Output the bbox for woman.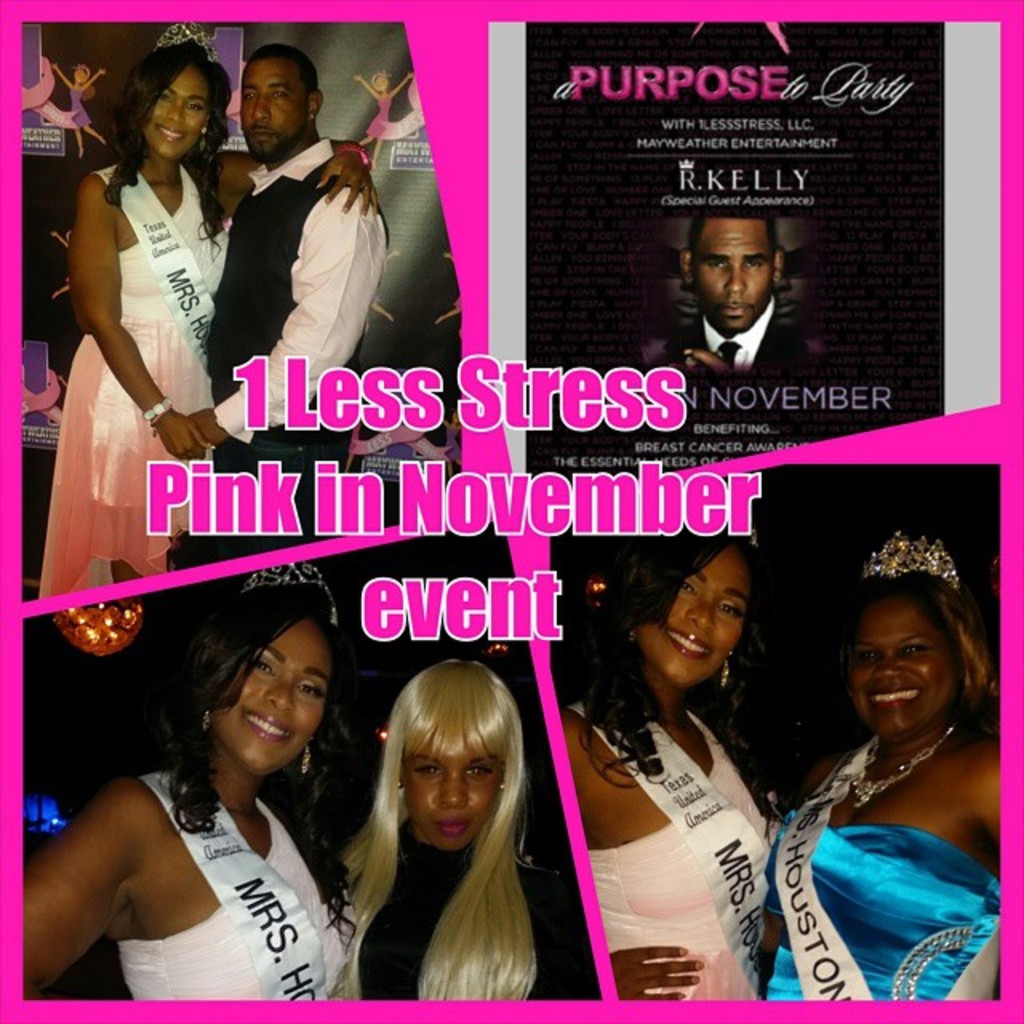
(14,590,363,995).
